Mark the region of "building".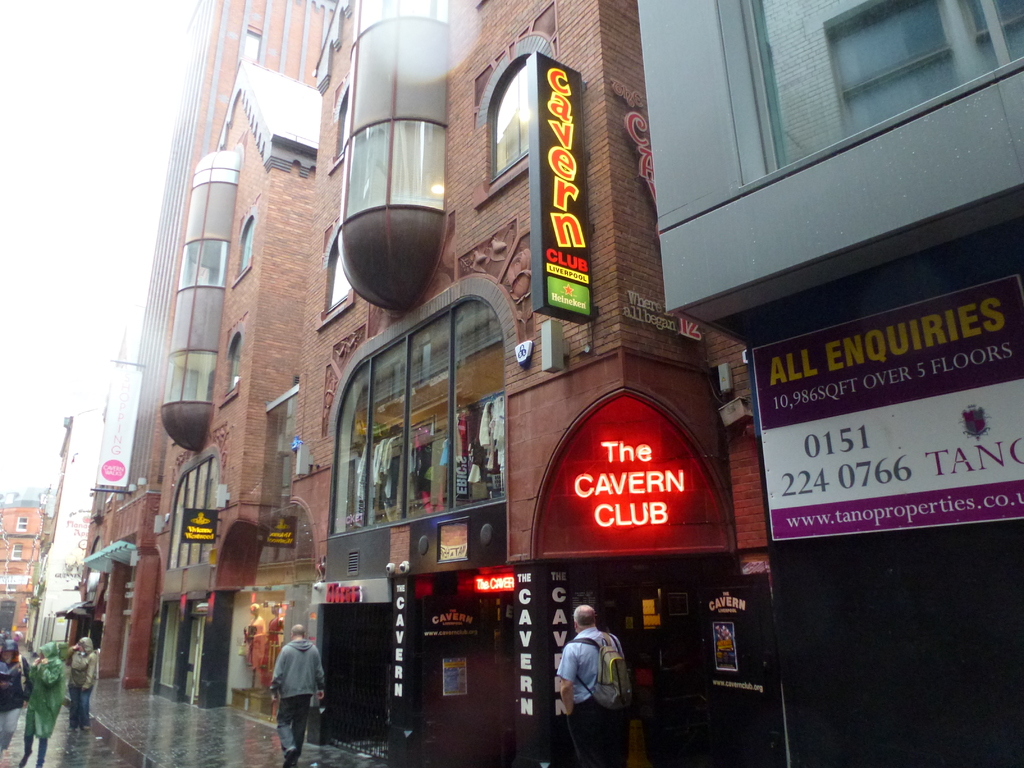
Region: x1=637 y1=0 x2=1023 y2=767.
